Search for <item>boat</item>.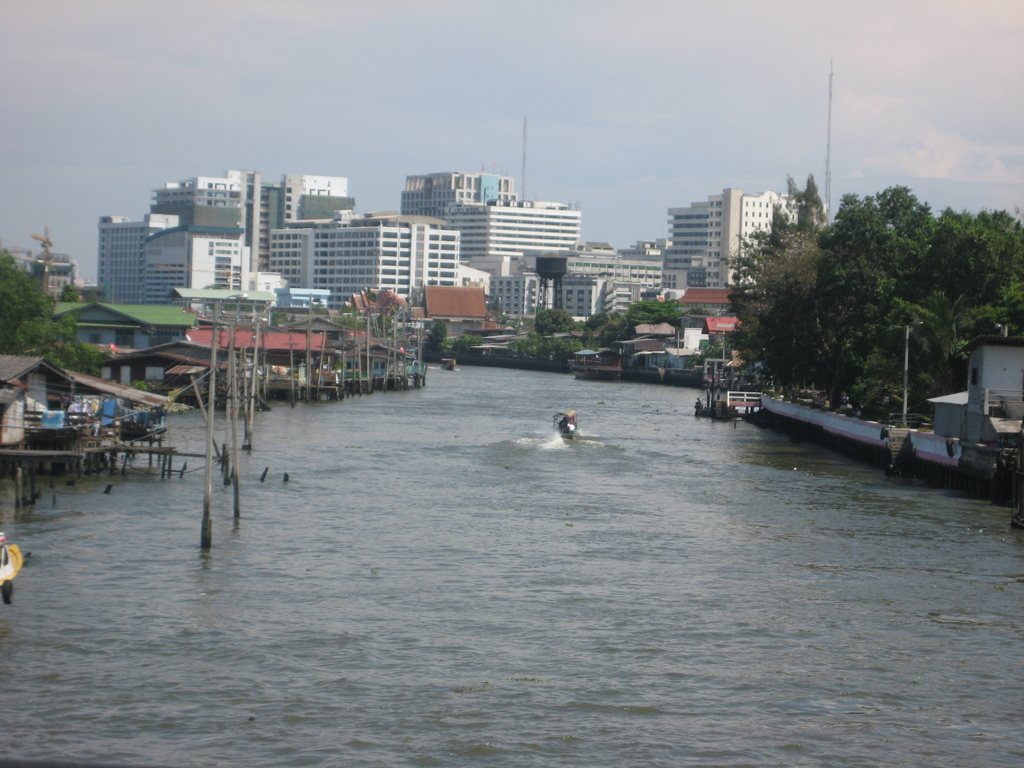
Found at bbox=(442, 358, 456, 371).
